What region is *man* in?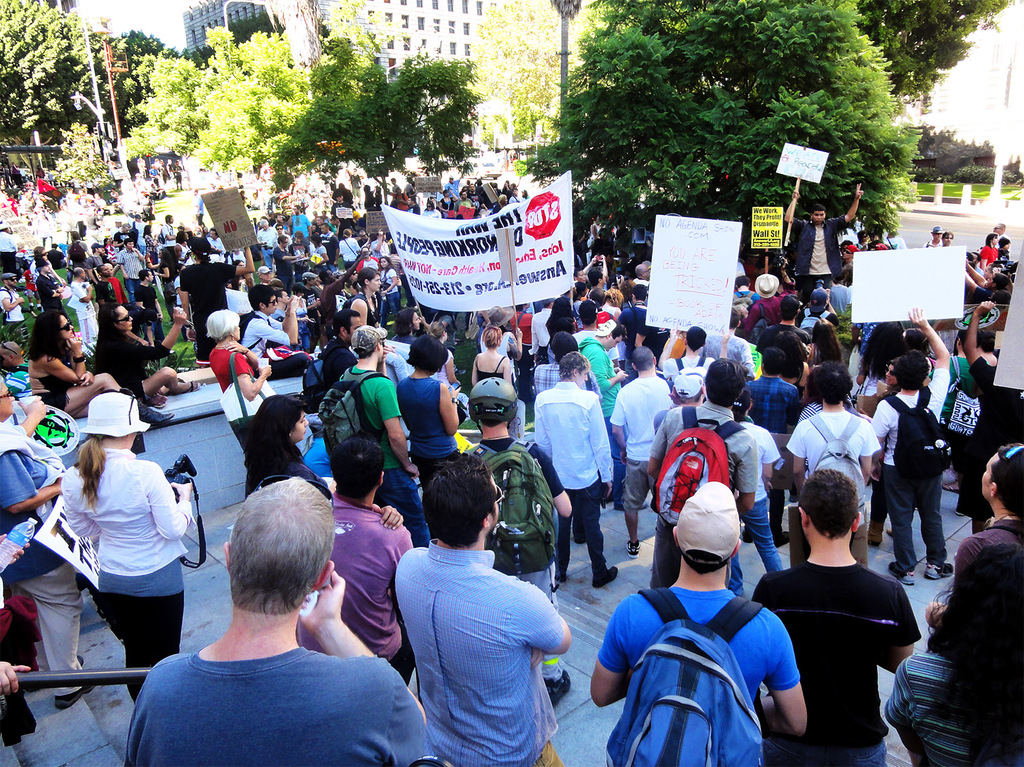
(756, 292, 815, 392).
